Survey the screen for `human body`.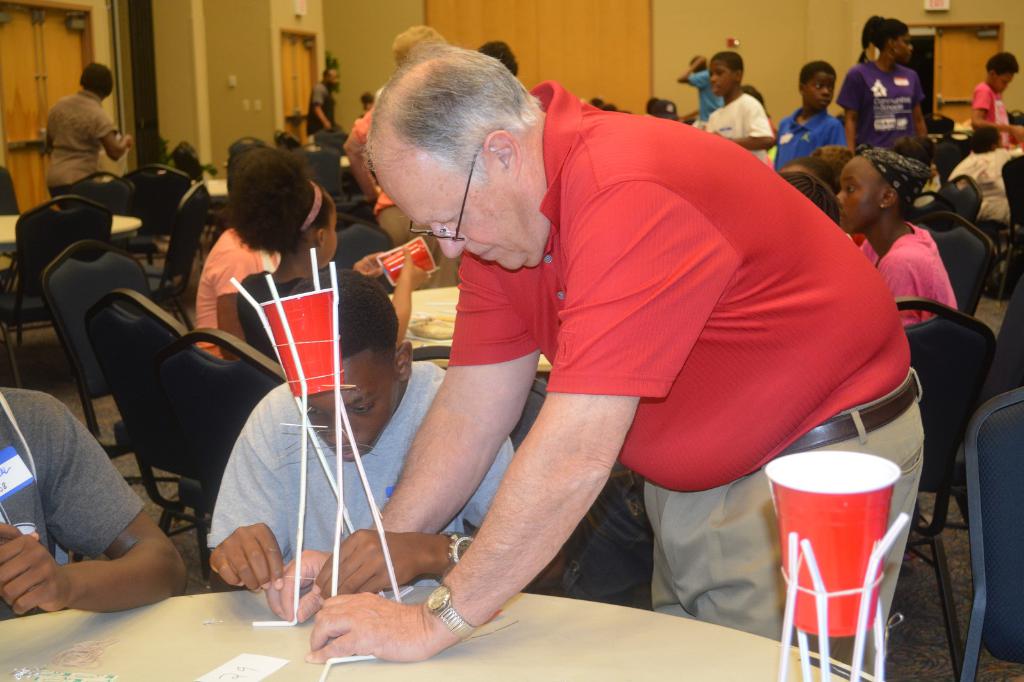
Survey found: {"x1": 833, "y1": 147, "x2": 957, "y2": 328}.
